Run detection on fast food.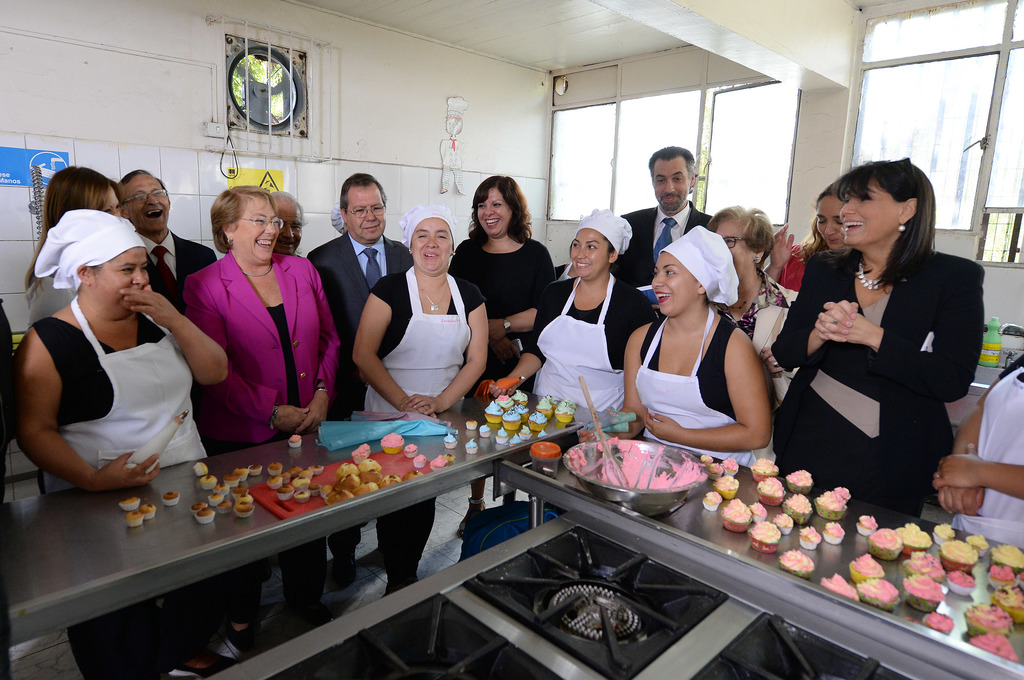
Result: crop(360, 473, 380, 483).
